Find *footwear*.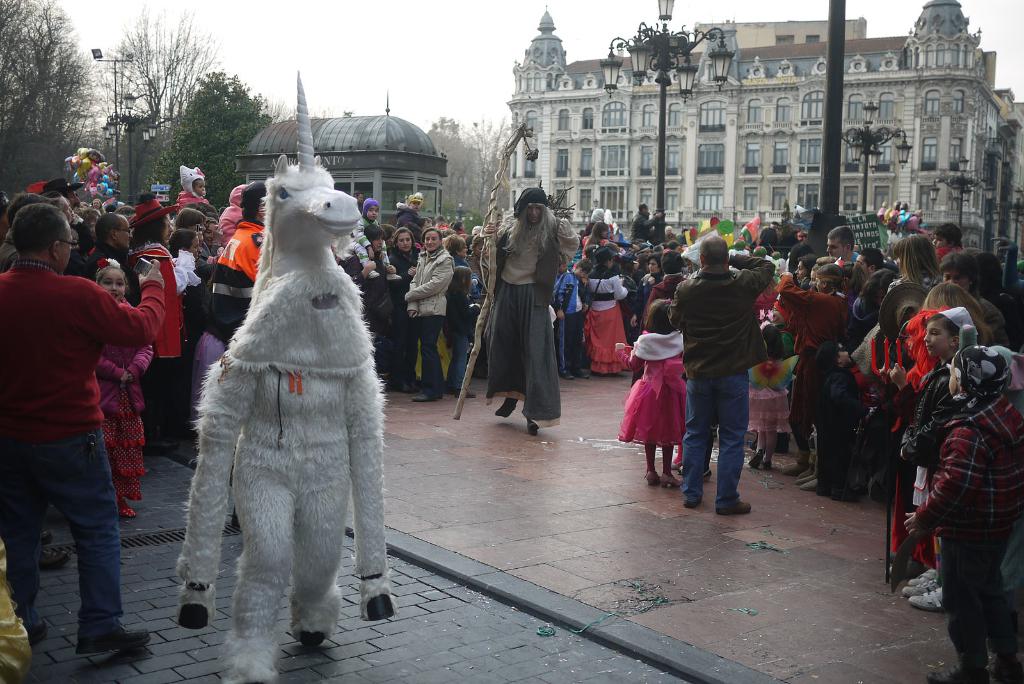
[788, 468, 815, 490].
